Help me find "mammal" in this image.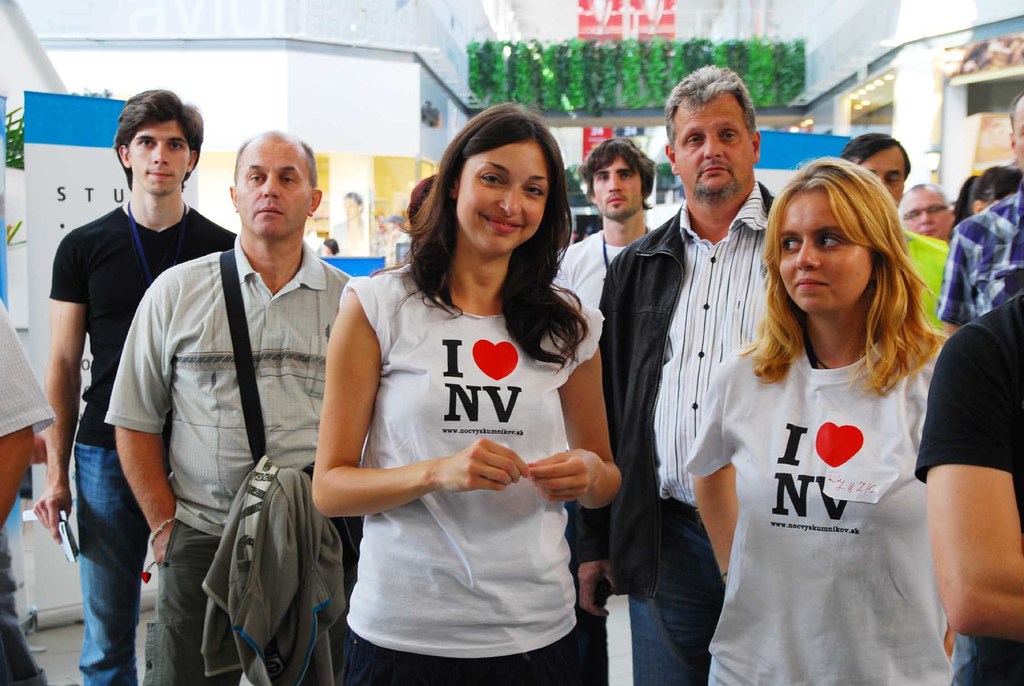
Found it: 106:126:353:685.
